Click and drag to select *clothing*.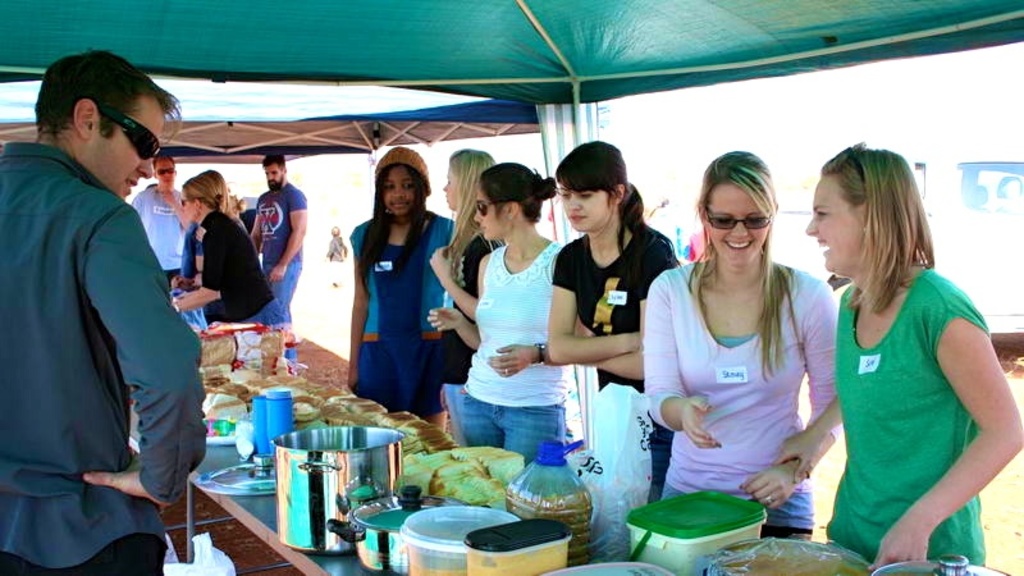
Selection: bbox(822, 253, 996, 534).
